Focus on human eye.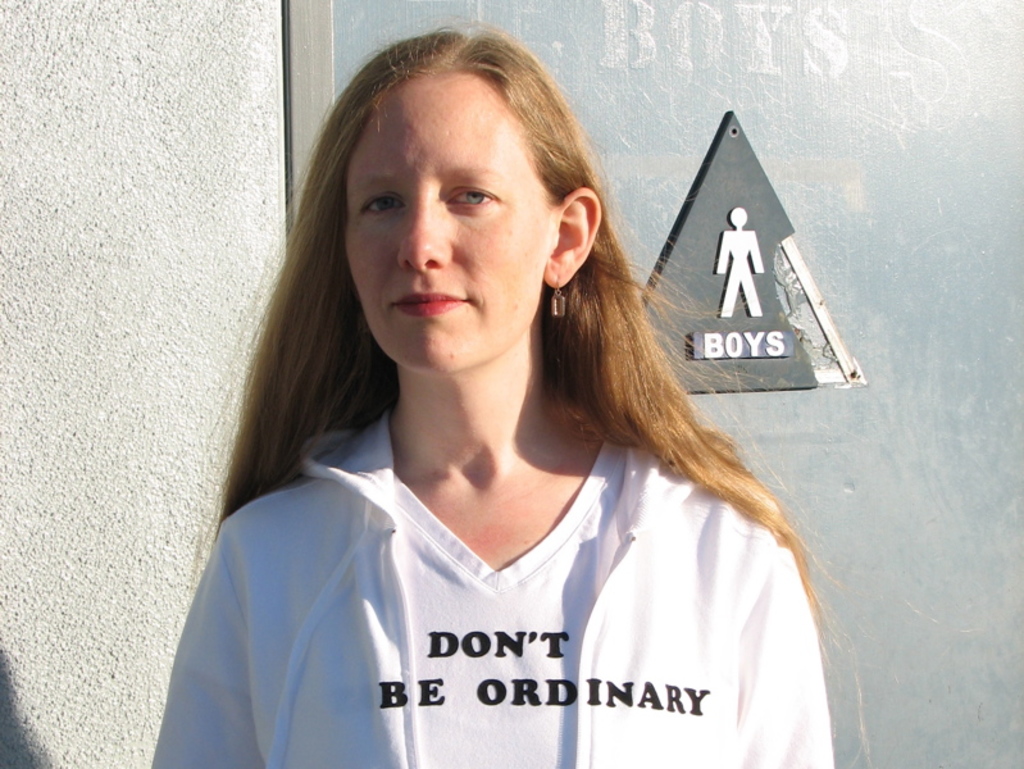
Focused at 359/187/408/218.
